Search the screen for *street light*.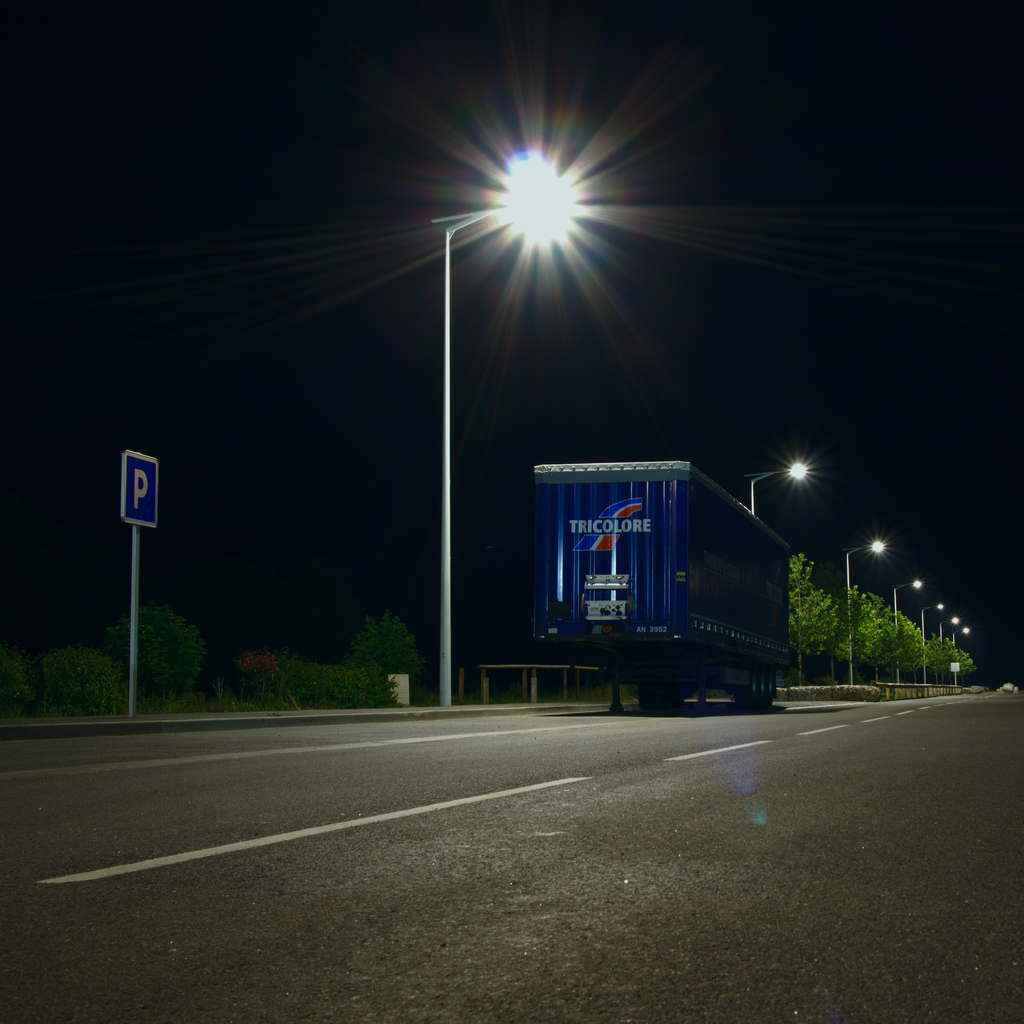
Found at <bbox>435, 142, 596, 705</bbox>.
